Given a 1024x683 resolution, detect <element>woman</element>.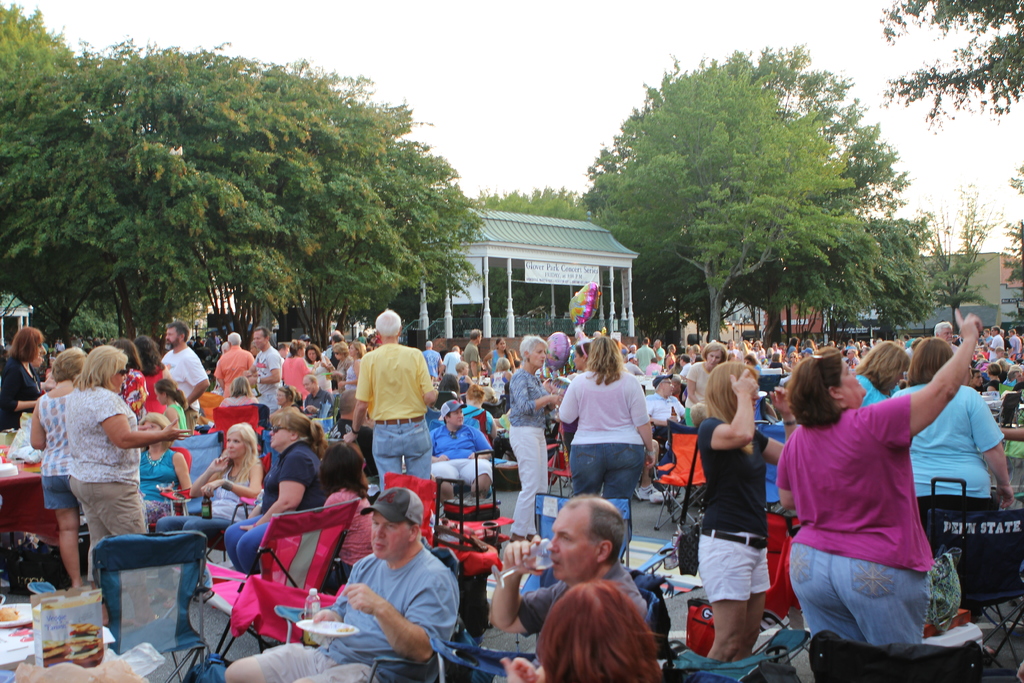
Rect(504, 579, 666, 682).
